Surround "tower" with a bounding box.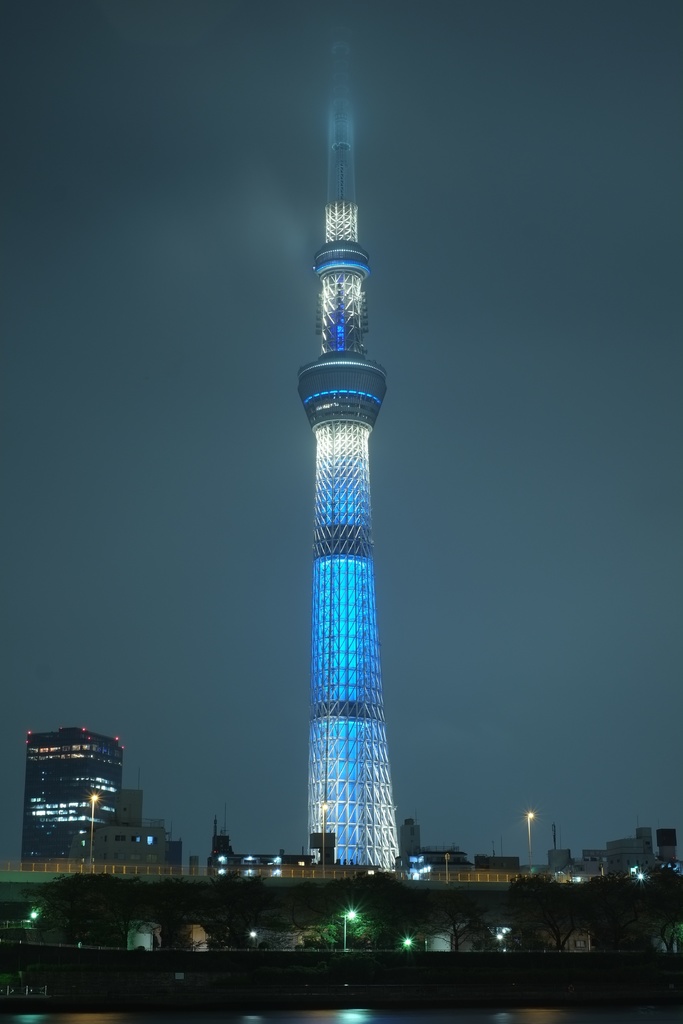
x1=302, y1=189, x2=381, y2=868.
